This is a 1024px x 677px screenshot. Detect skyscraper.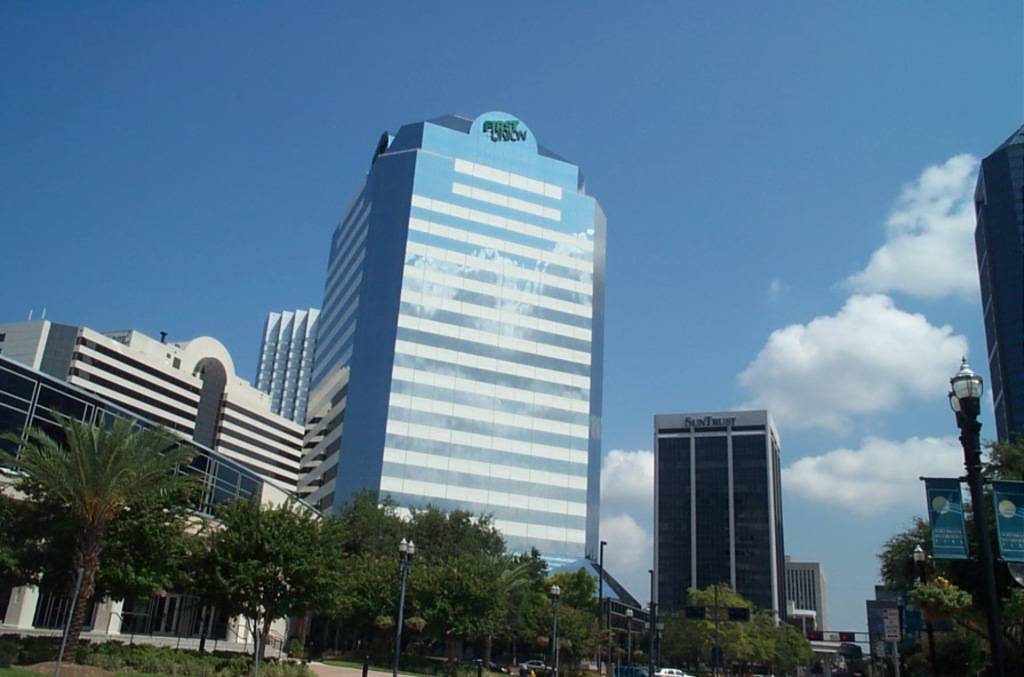
<box>781,564,829,640</box>.
